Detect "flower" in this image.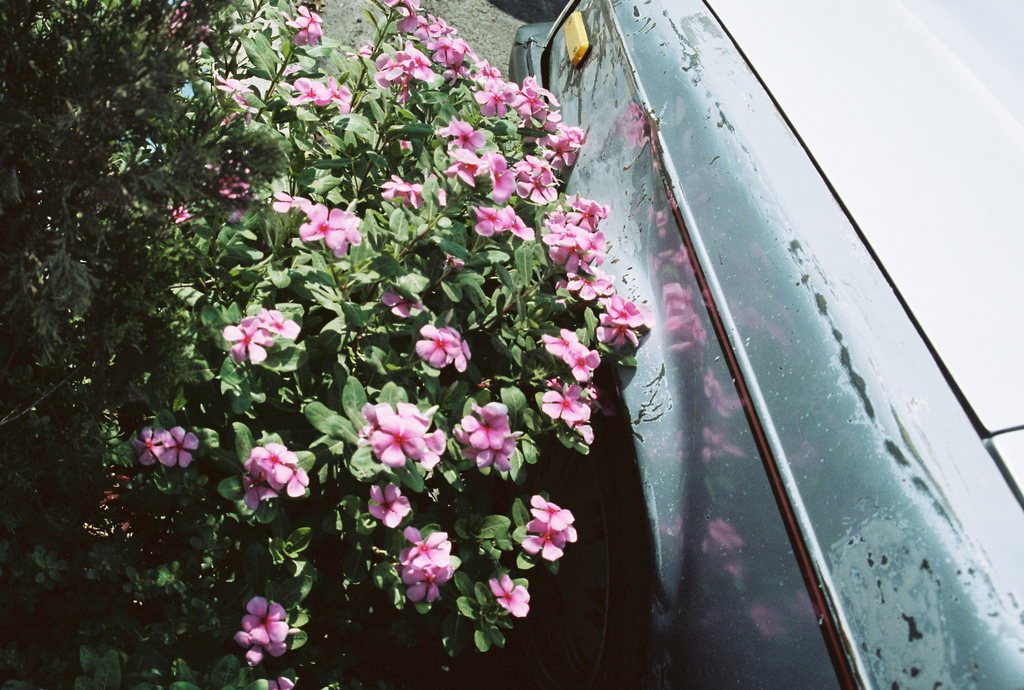
Detection: [490,570,534,616].
